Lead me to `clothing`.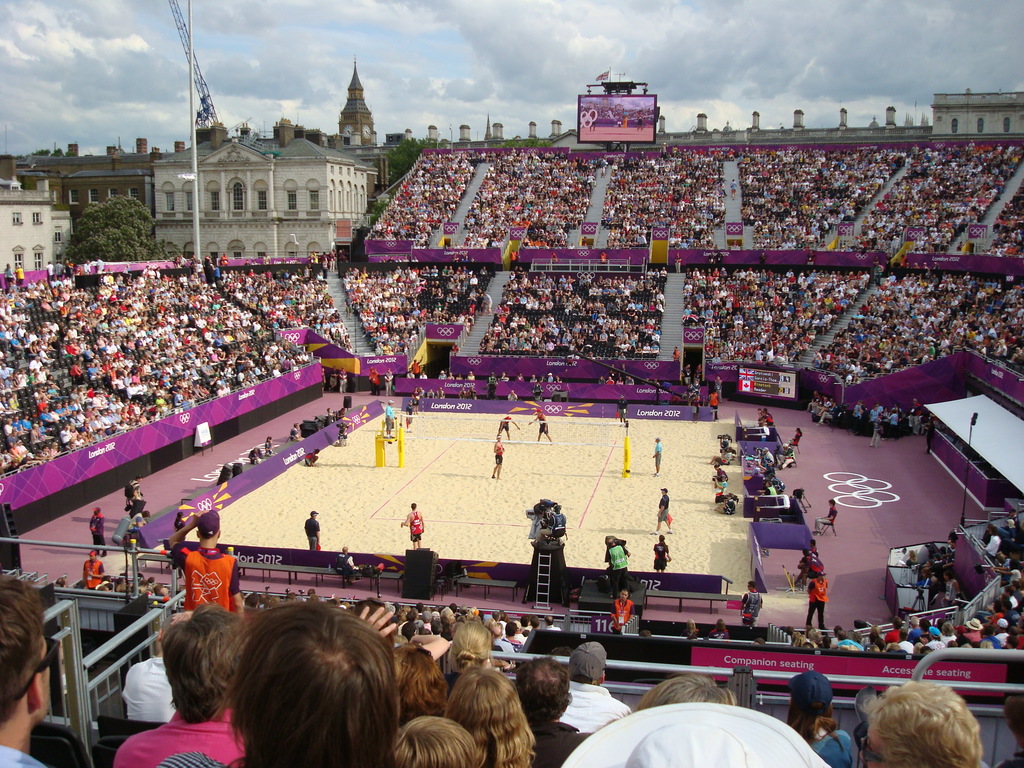
Lead to x1=0 y1=744 x2=44 y2=767.
